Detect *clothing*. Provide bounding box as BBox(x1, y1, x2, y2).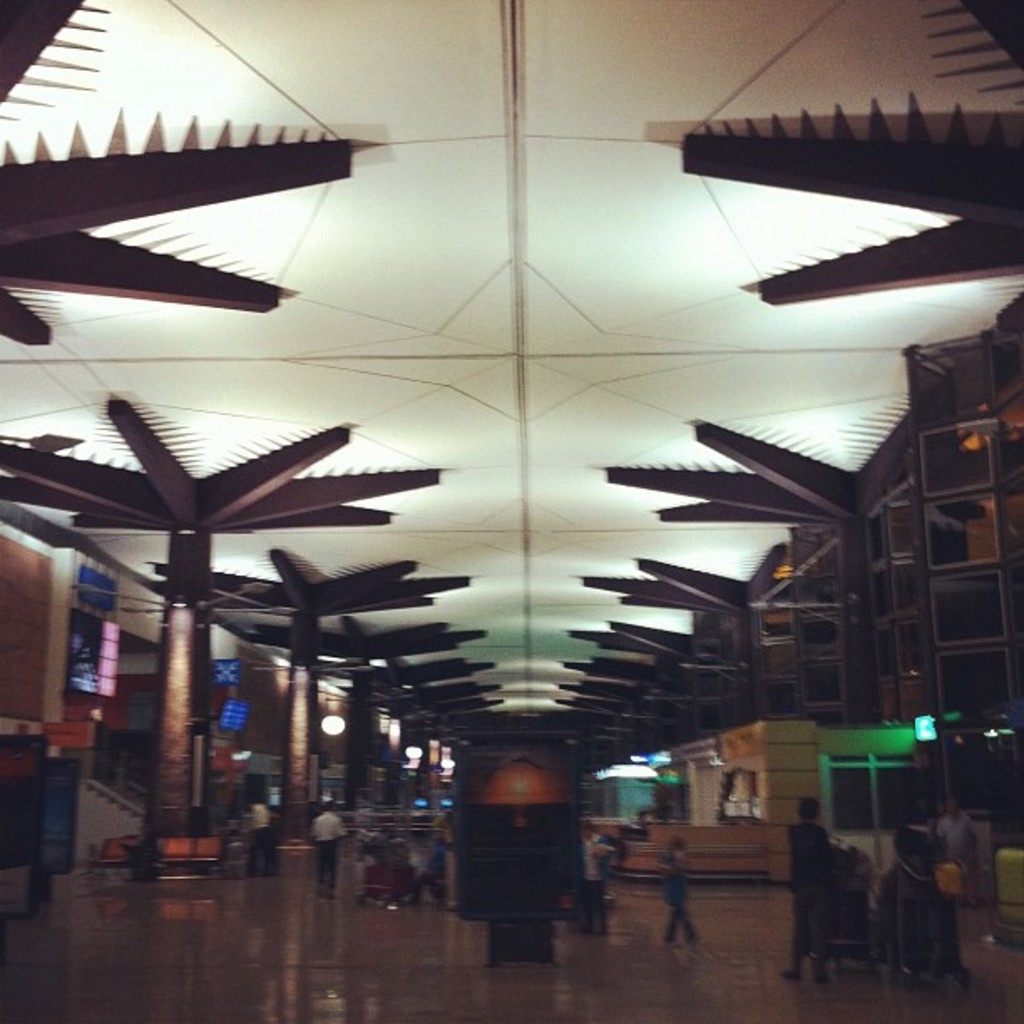
BBox(316, 810, 350, 873).
